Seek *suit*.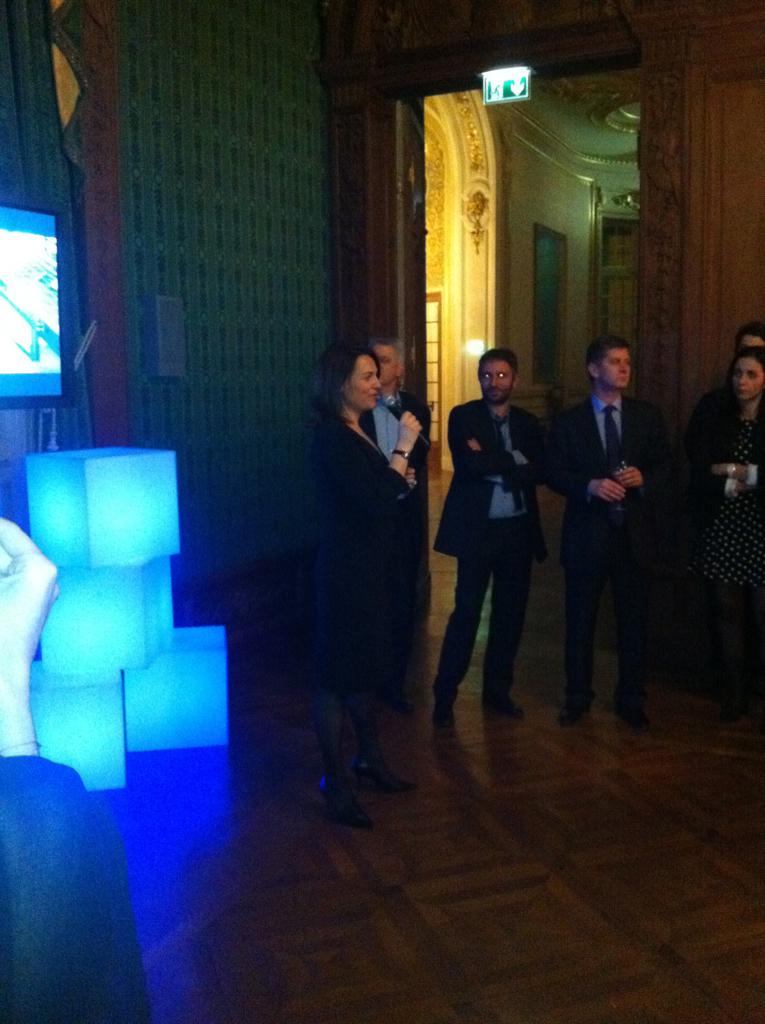
357/380/437/674.
